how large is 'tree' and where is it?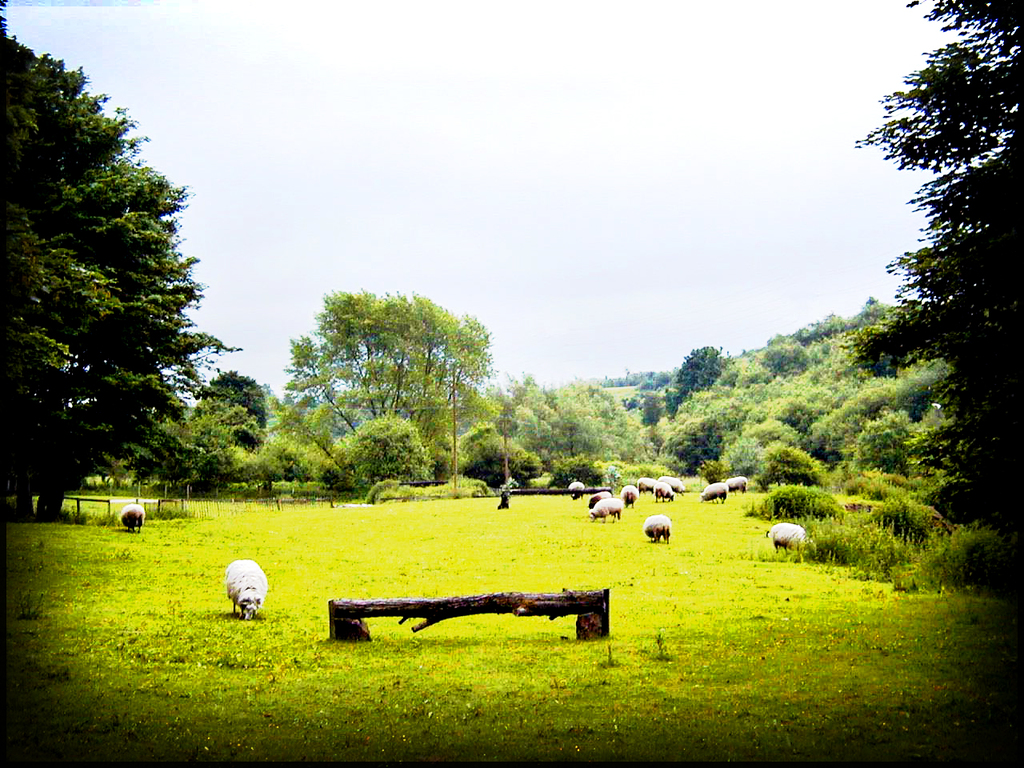
Bounding box: <bbox>586, 383, 658, 475</bbox>.
